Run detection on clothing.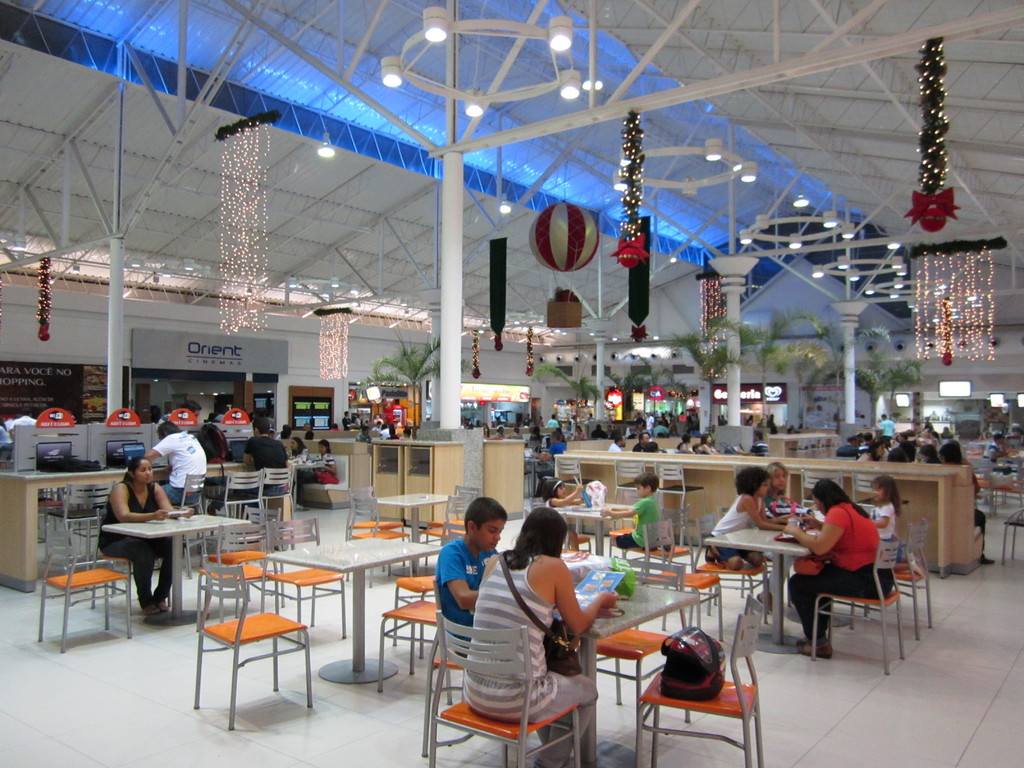
Result: [652,424,671,437].
